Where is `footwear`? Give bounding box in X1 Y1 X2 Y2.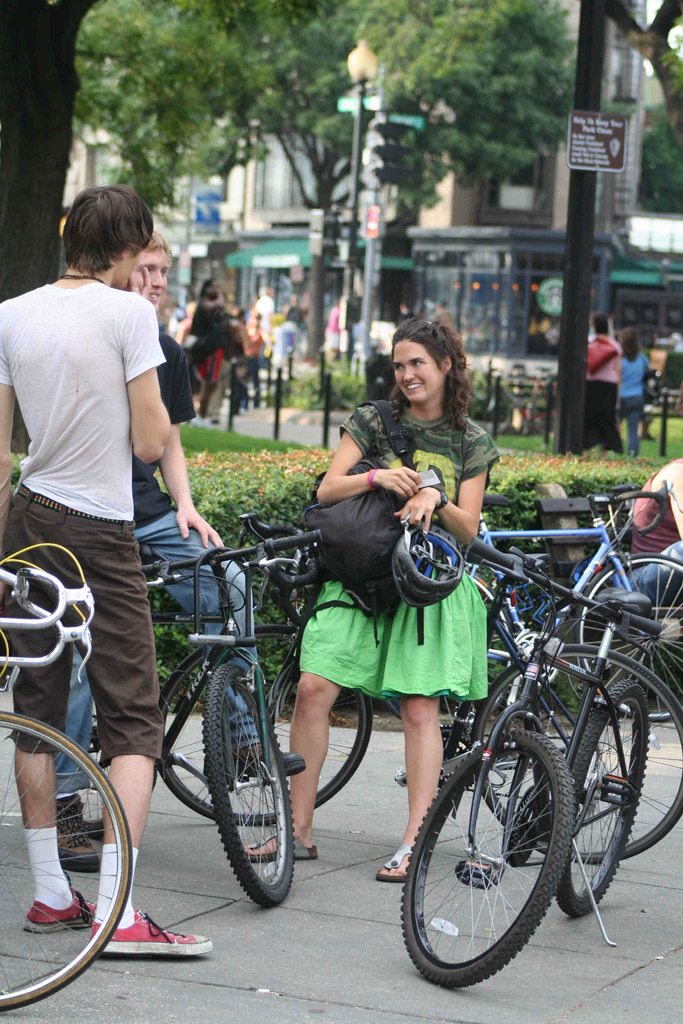
233 828 320 856.
